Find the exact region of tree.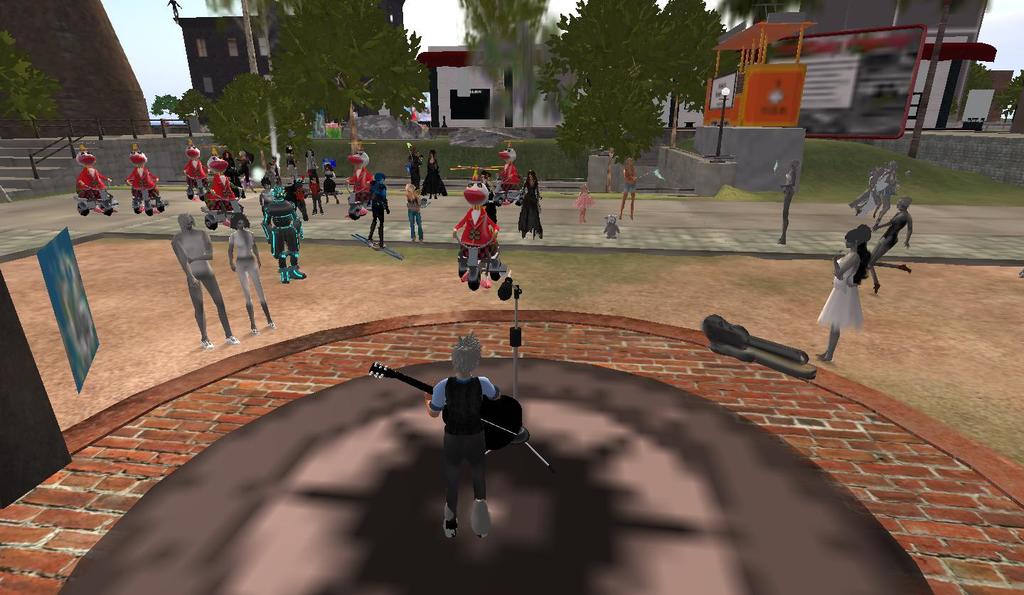
Exact region: locate(149, 71, 318, 175).
